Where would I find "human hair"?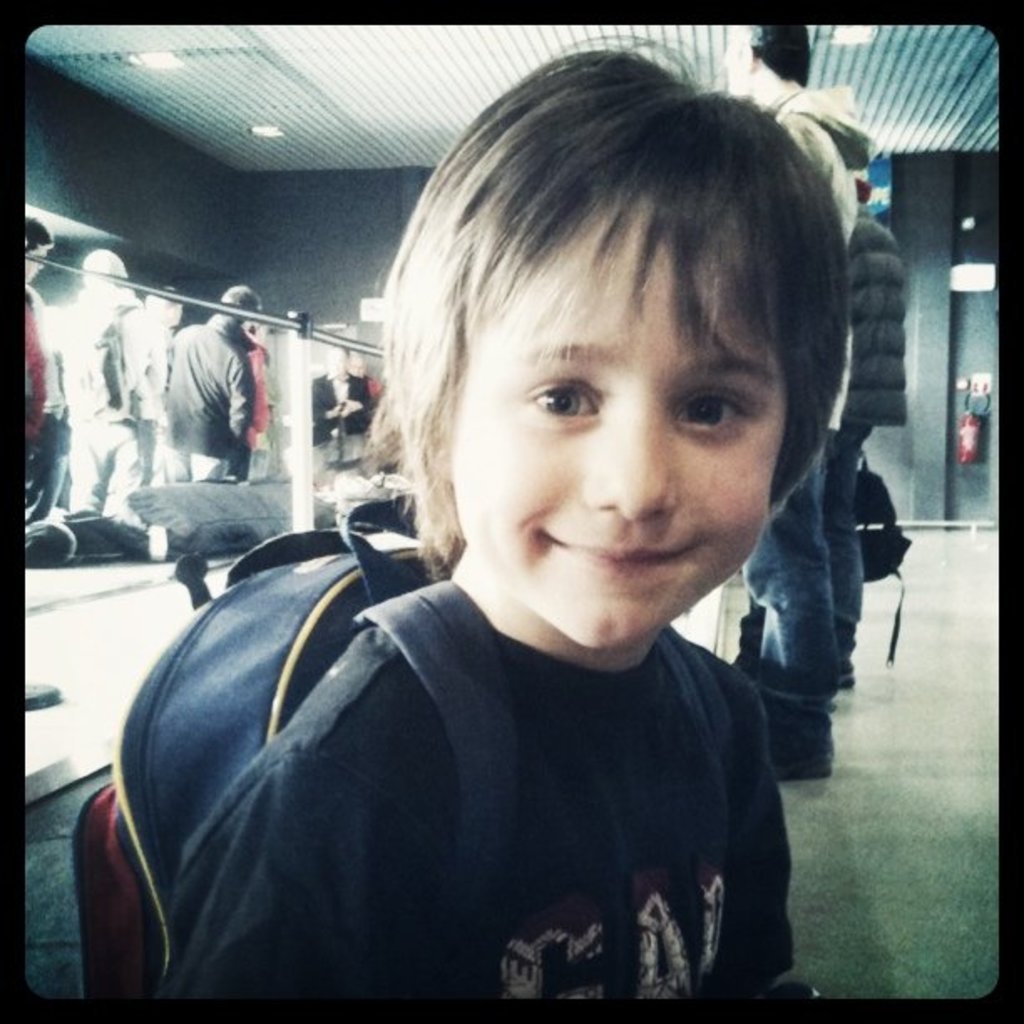
At BBox(751, 17, 813, 84).
